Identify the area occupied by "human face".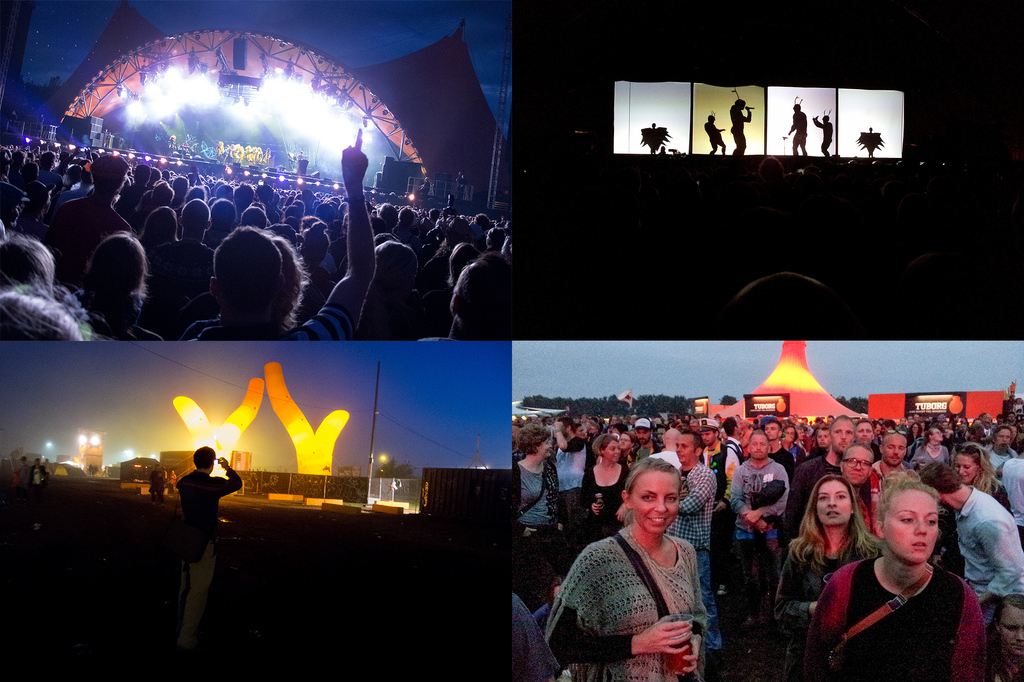
Area: BBox(831, 419, 857, 455).
